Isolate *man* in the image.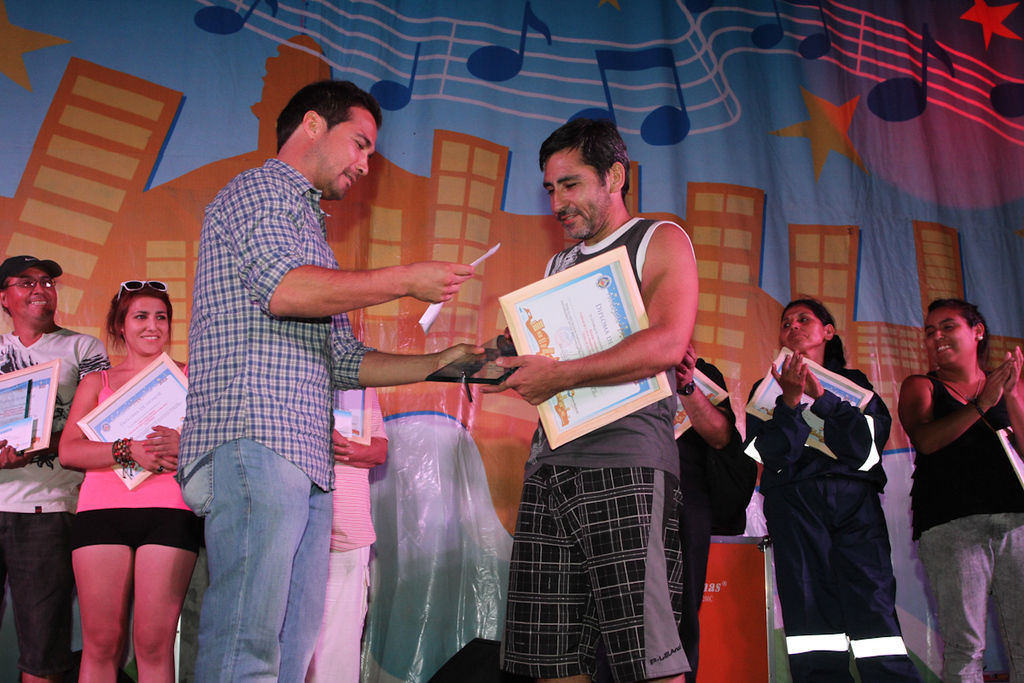
Isolated region: select_region(0, 254, 114, 682).
